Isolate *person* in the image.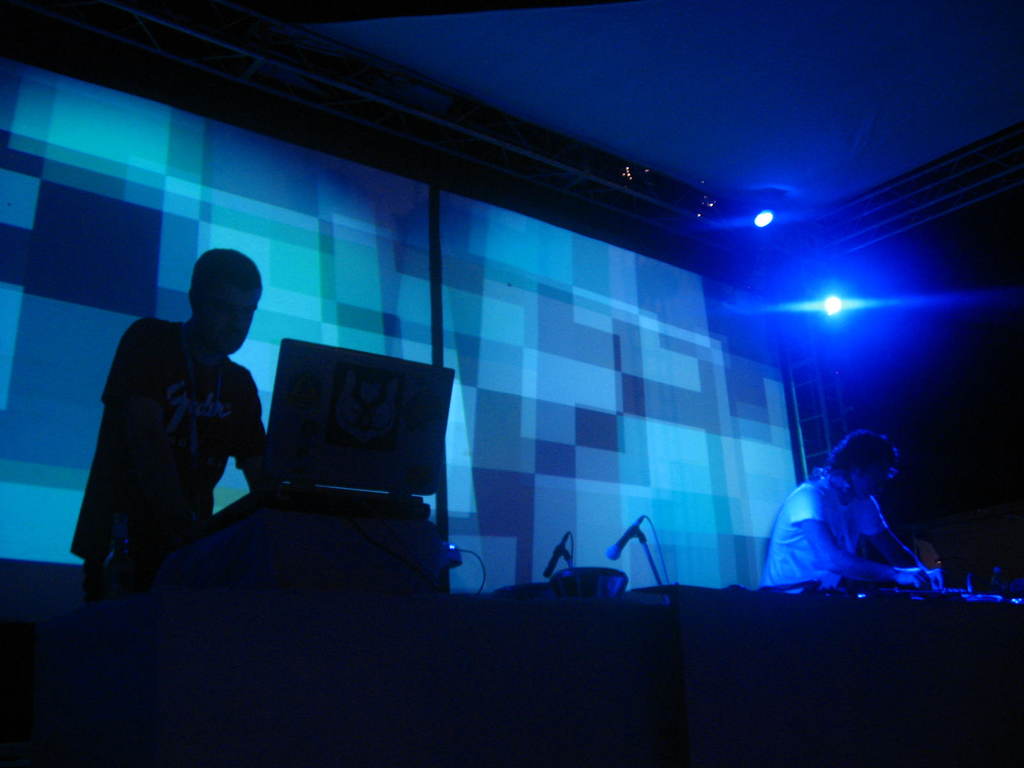
Isolated region: (left=69, top=244, right=277, bottom=616).
